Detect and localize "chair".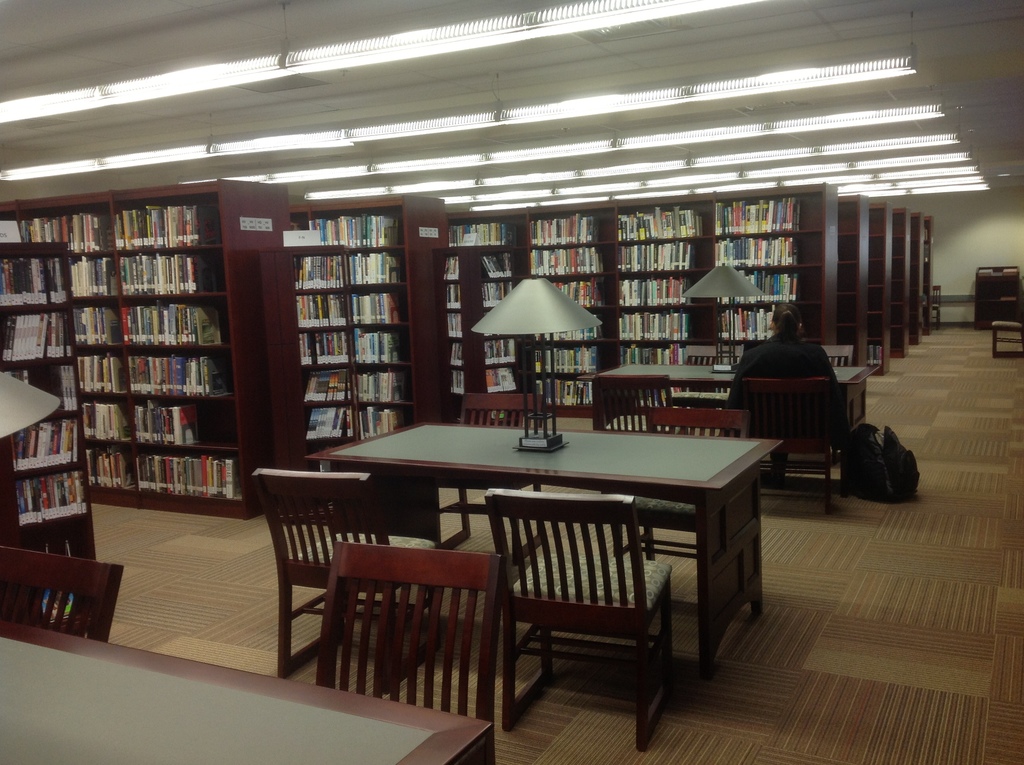
Localized at left=985, top=300, right=1023, bottom=358.
